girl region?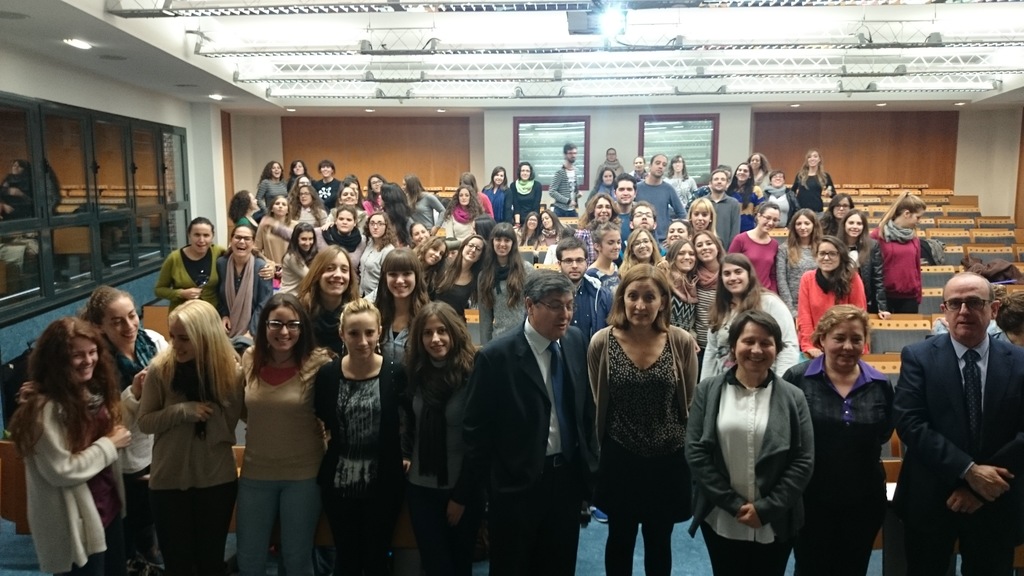
crop(69, 282, 175, 575)
